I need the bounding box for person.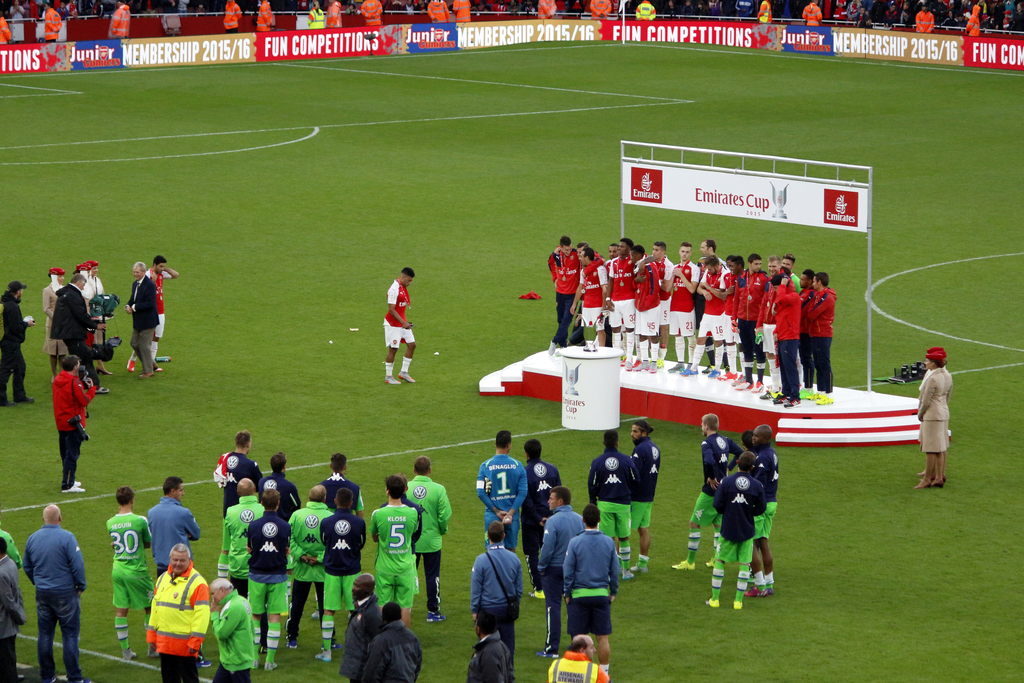
Here it is: BBox(739, 427, 755, 585).
